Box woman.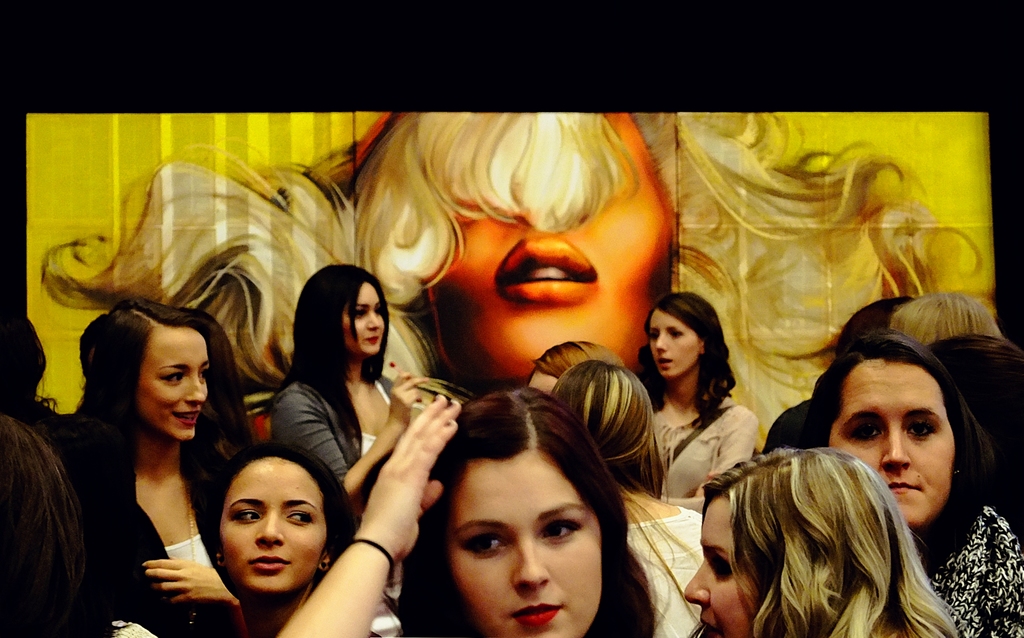
x1=0, y1=313, x2=50, y2=411.
